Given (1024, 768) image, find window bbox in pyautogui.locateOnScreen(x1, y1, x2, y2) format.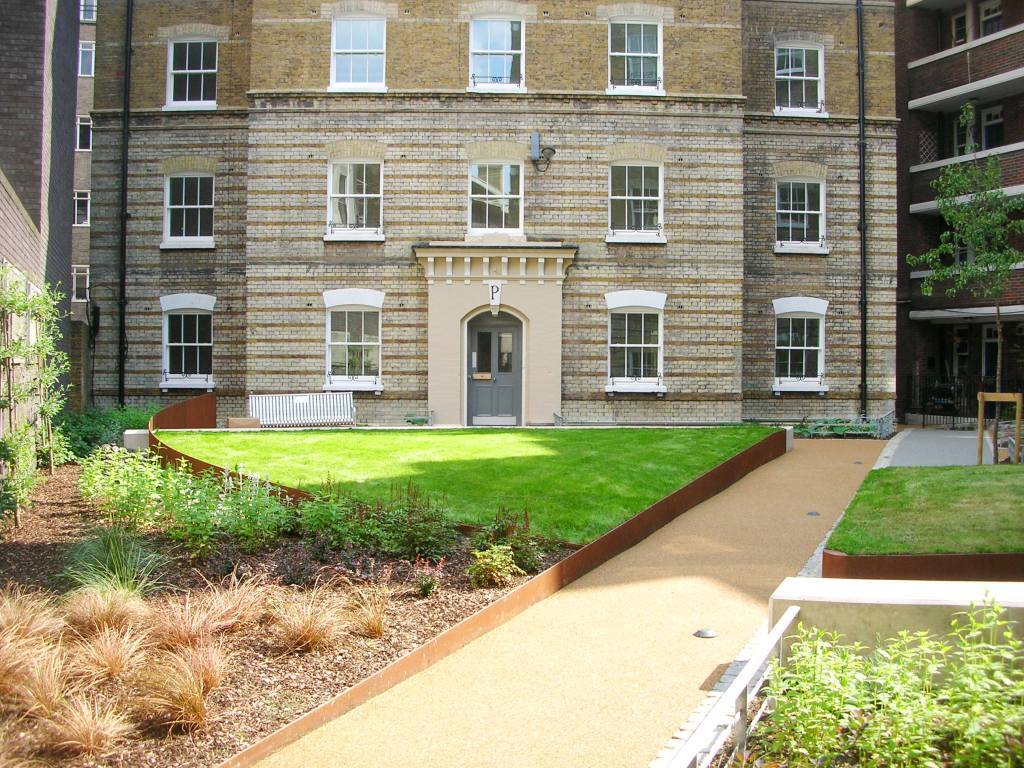
pyautogui.locateOnScreen(79, 41, 99, 76).
